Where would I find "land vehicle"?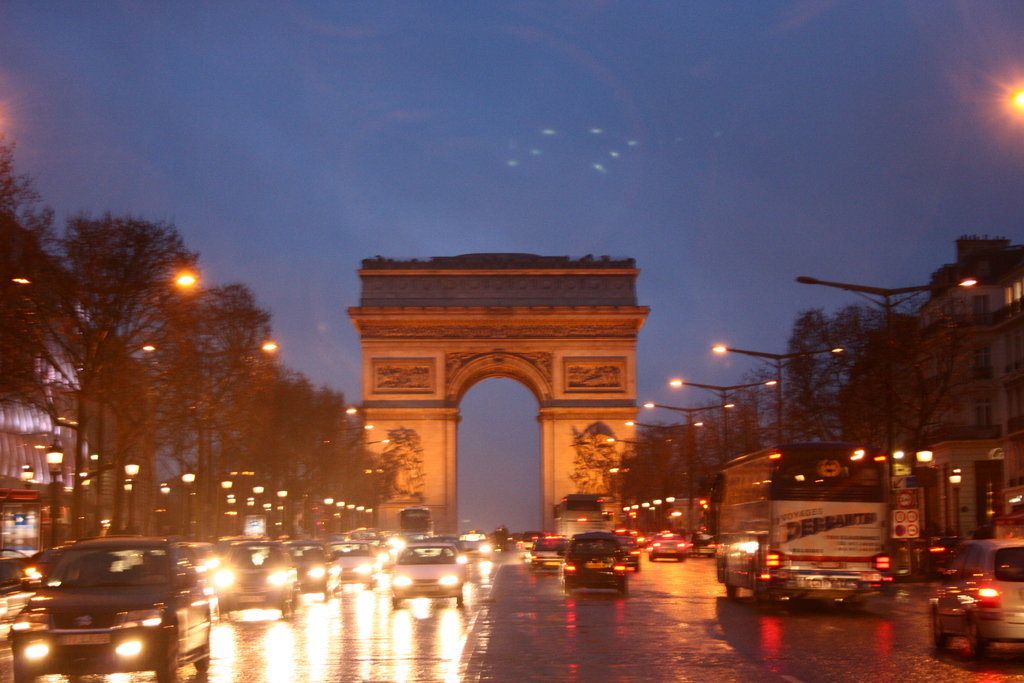
At [x1=212, y1=543, x2=299, y2=623].
